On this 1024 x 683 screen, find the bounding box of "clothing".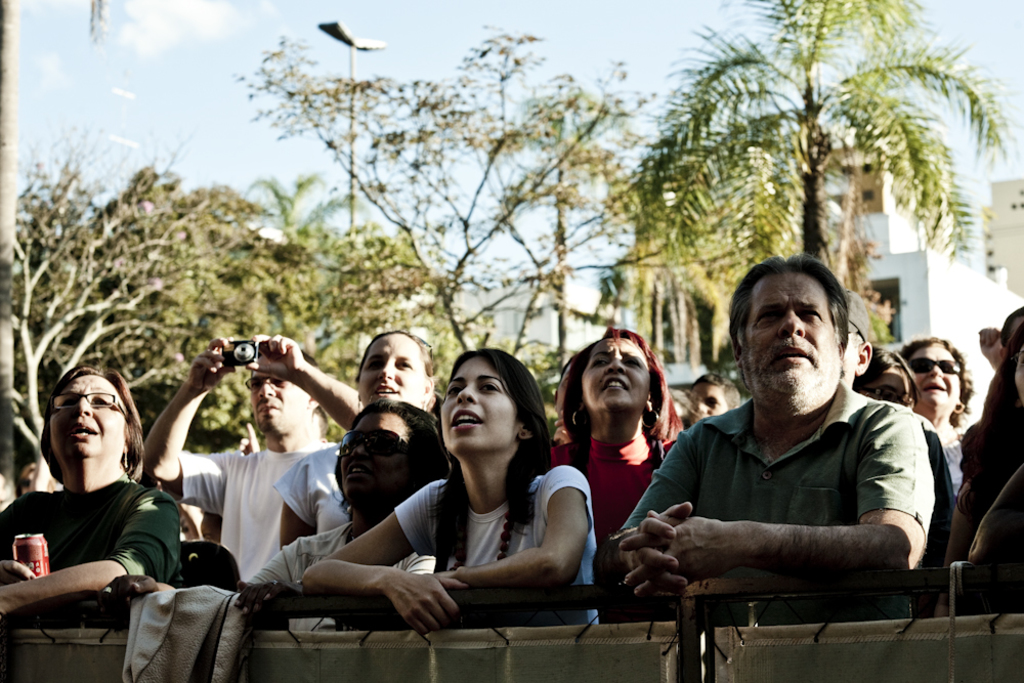
Bounding box: (left=172, top=451, right=311, bottom=579).
